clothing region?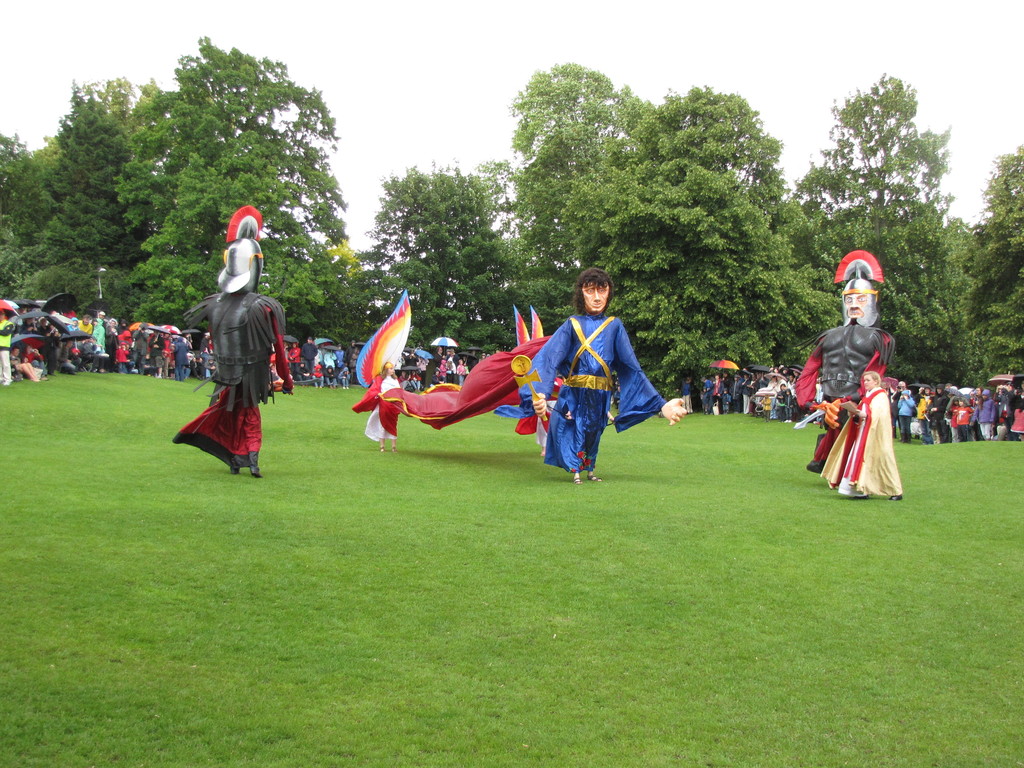
(474, 358, 483, 363)
